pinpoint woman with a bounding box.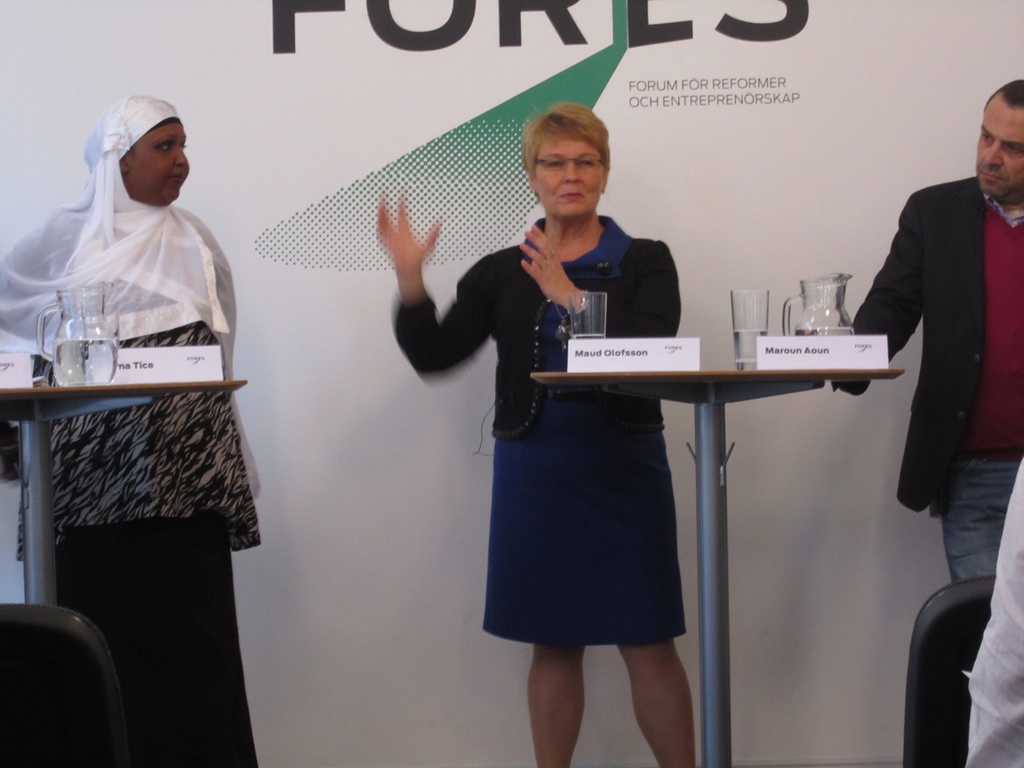
(375, 102, 706, 767).
